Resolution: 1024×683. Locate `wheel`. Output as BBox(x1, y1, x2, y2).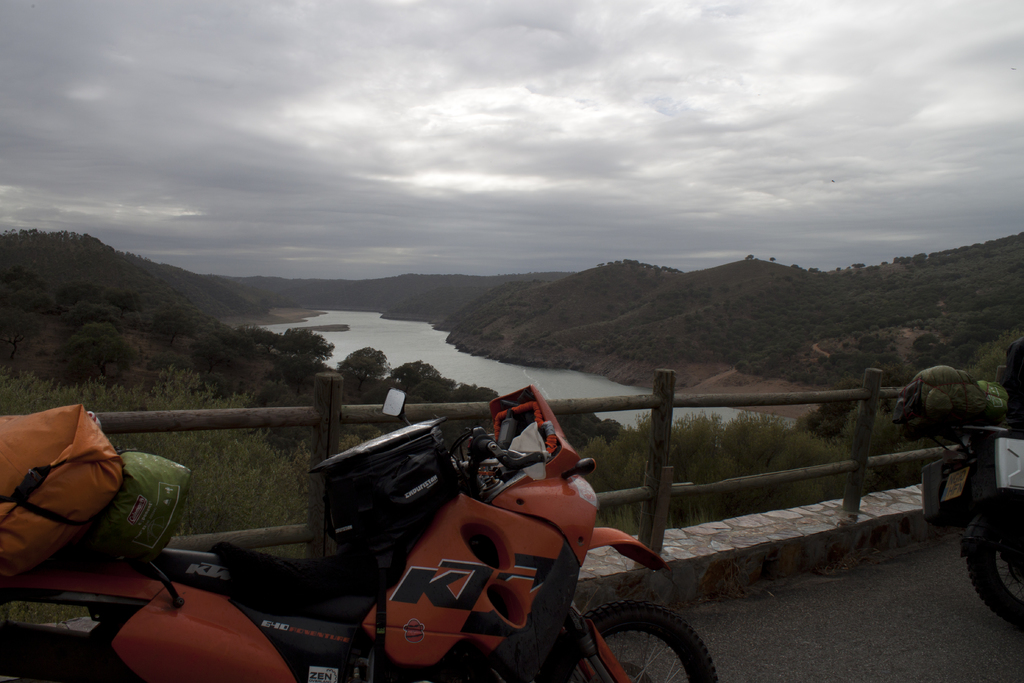
BBox(563, 595, 719, 680).
